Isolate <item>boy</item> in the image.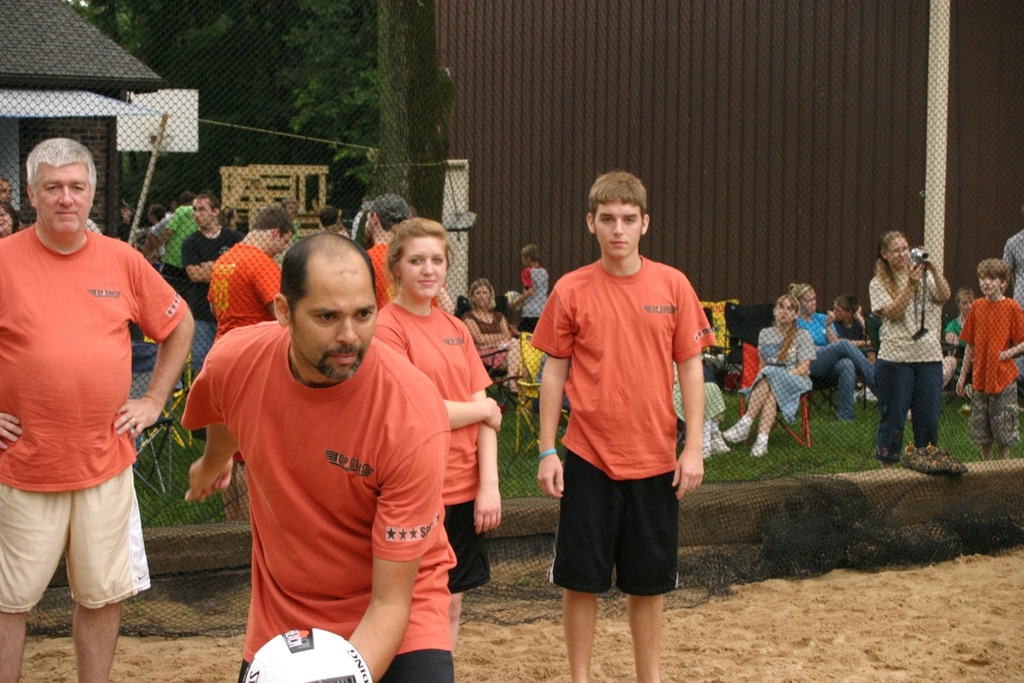
Isolated region: [835,293,875,366].
